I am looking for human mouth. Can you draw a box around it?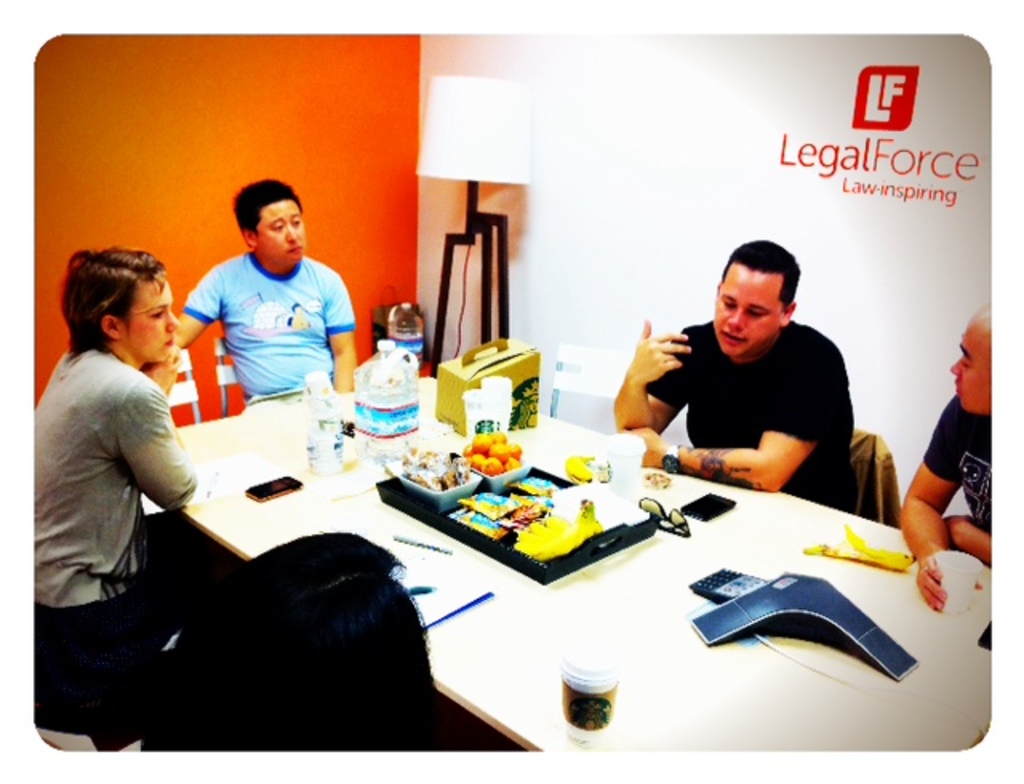
Sure, the bounding box is [955, 381, 960, 394].
